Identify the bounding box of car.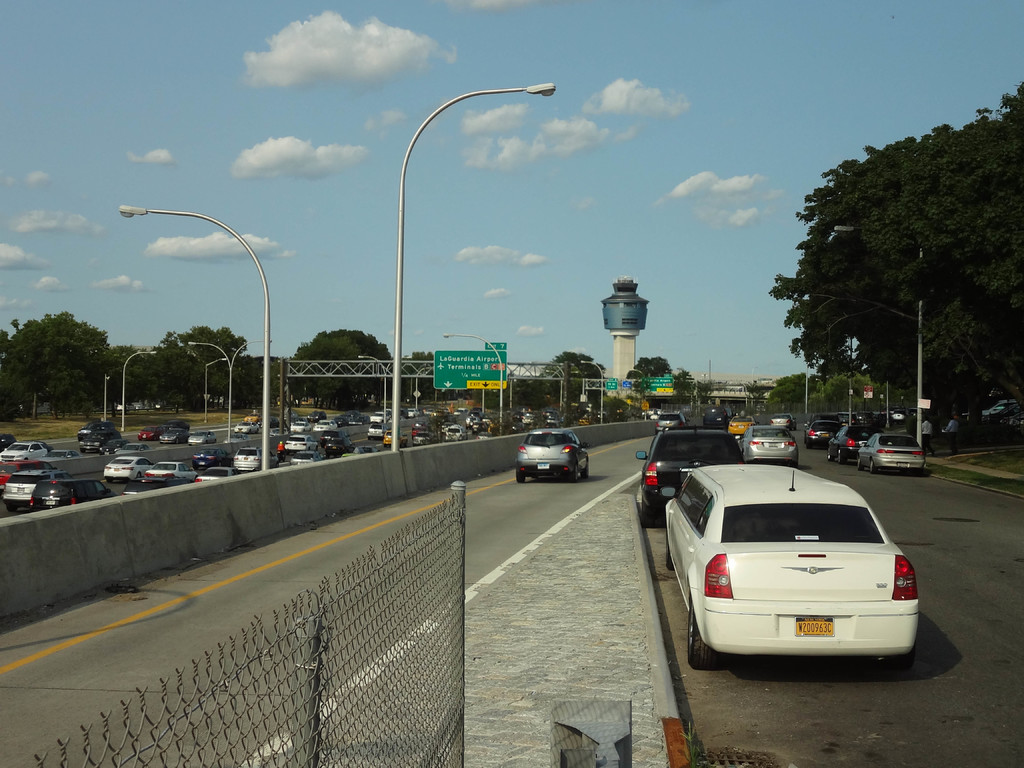
bbox=[140, 461, 196, 491].
